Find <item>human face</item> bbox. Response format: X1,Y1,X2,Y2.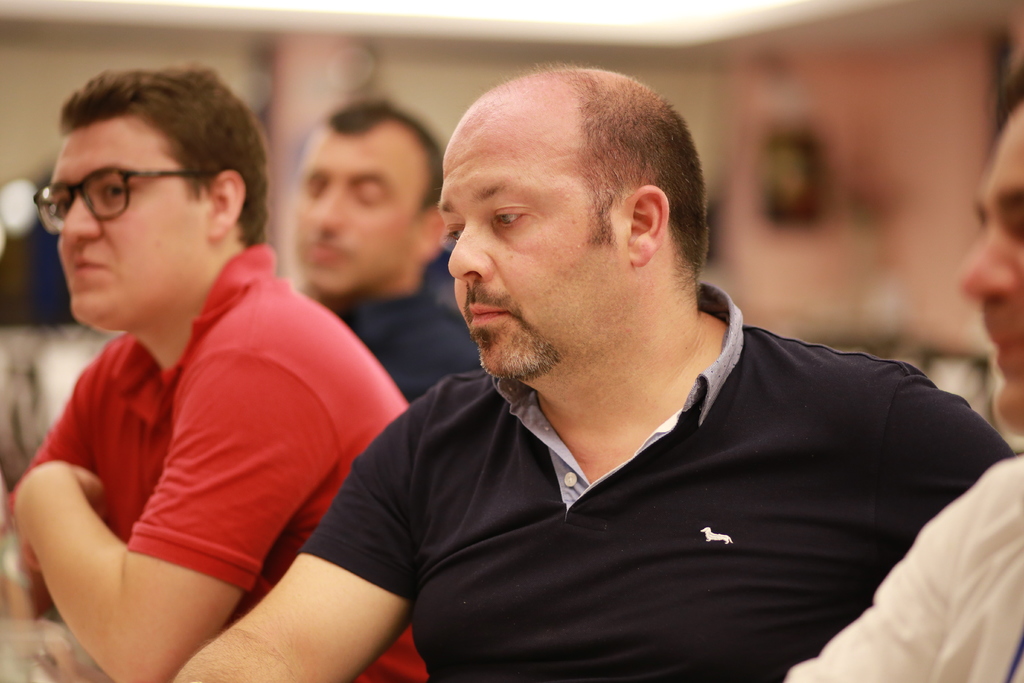
437,97,605,389.
